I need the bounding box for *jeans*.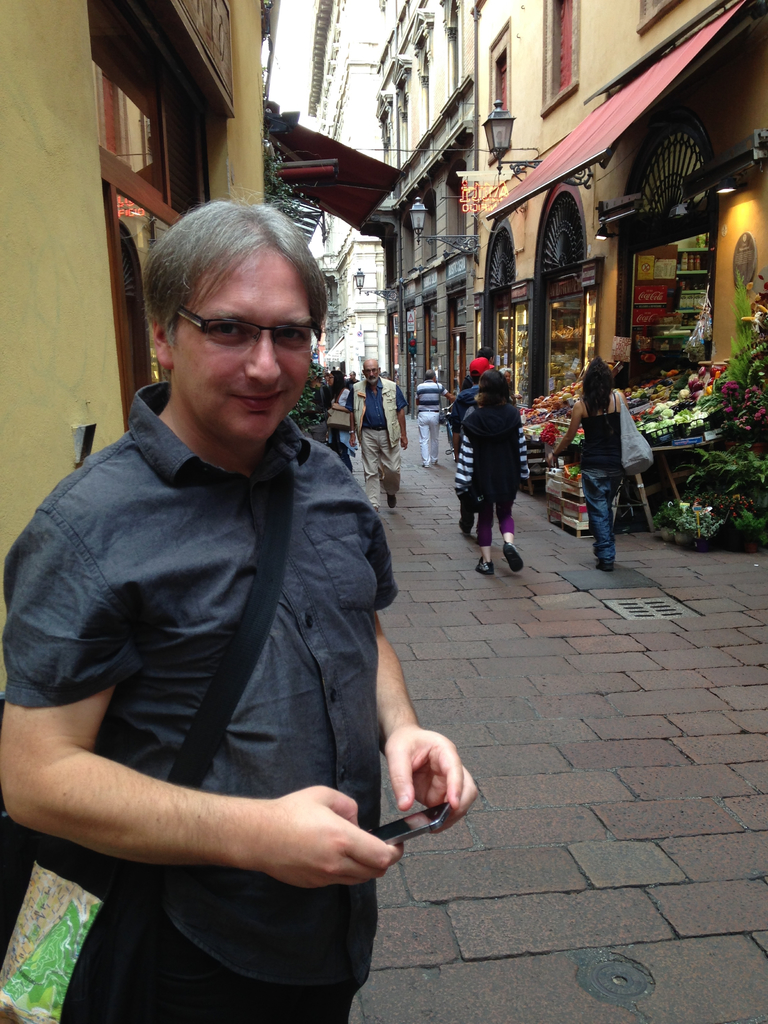
Here it is: <box>360,430,399,502</box>.
